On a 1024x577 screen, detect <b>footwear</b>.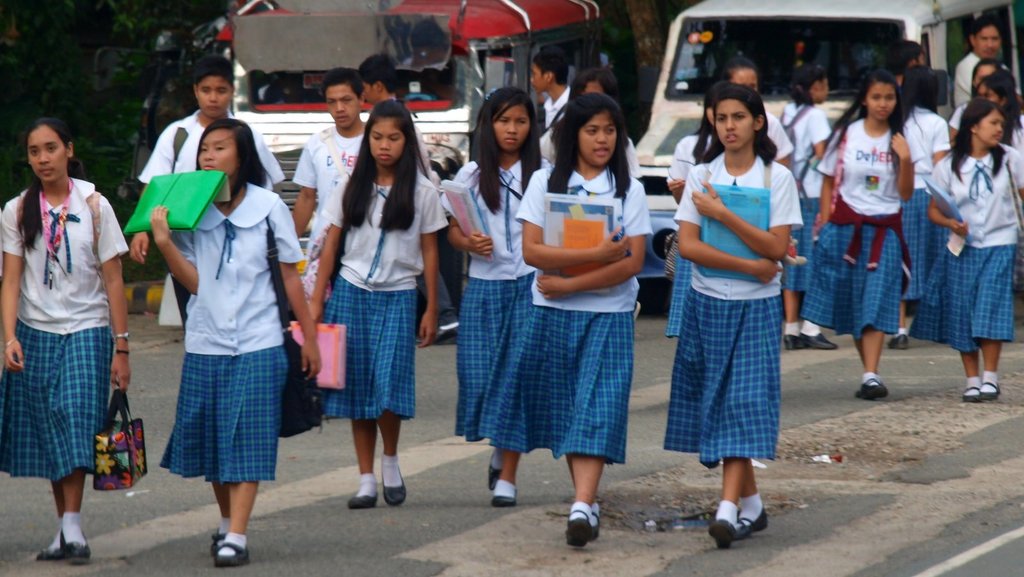
[left=737, top=505, right=765, bottom=540].
